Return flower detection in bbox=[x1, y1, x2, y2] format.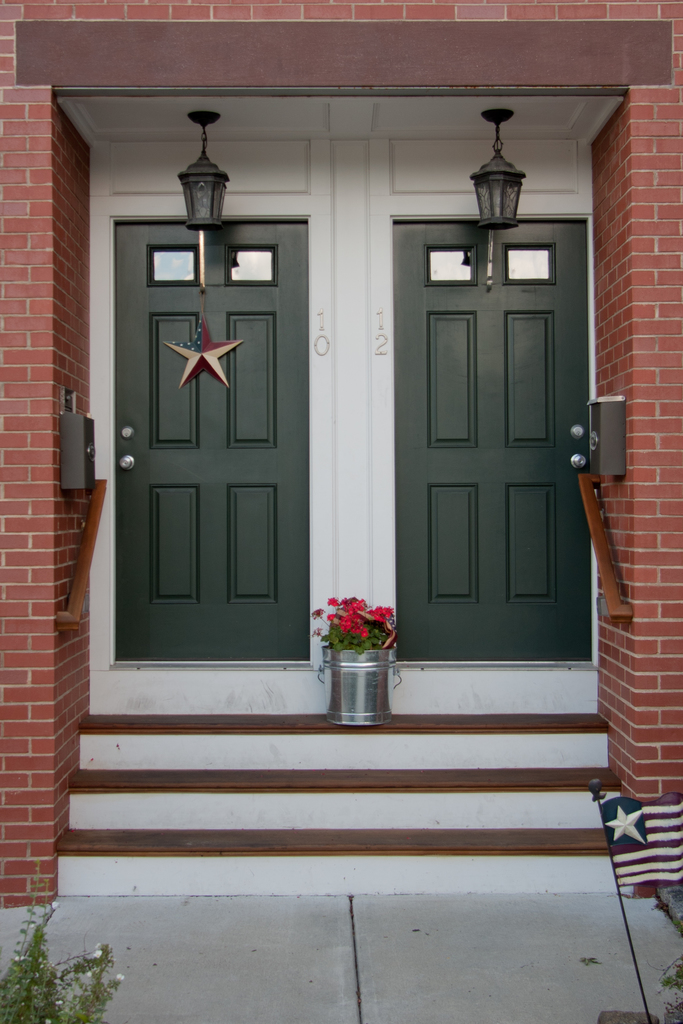
bbox=[53, 998, 62, 1009].
